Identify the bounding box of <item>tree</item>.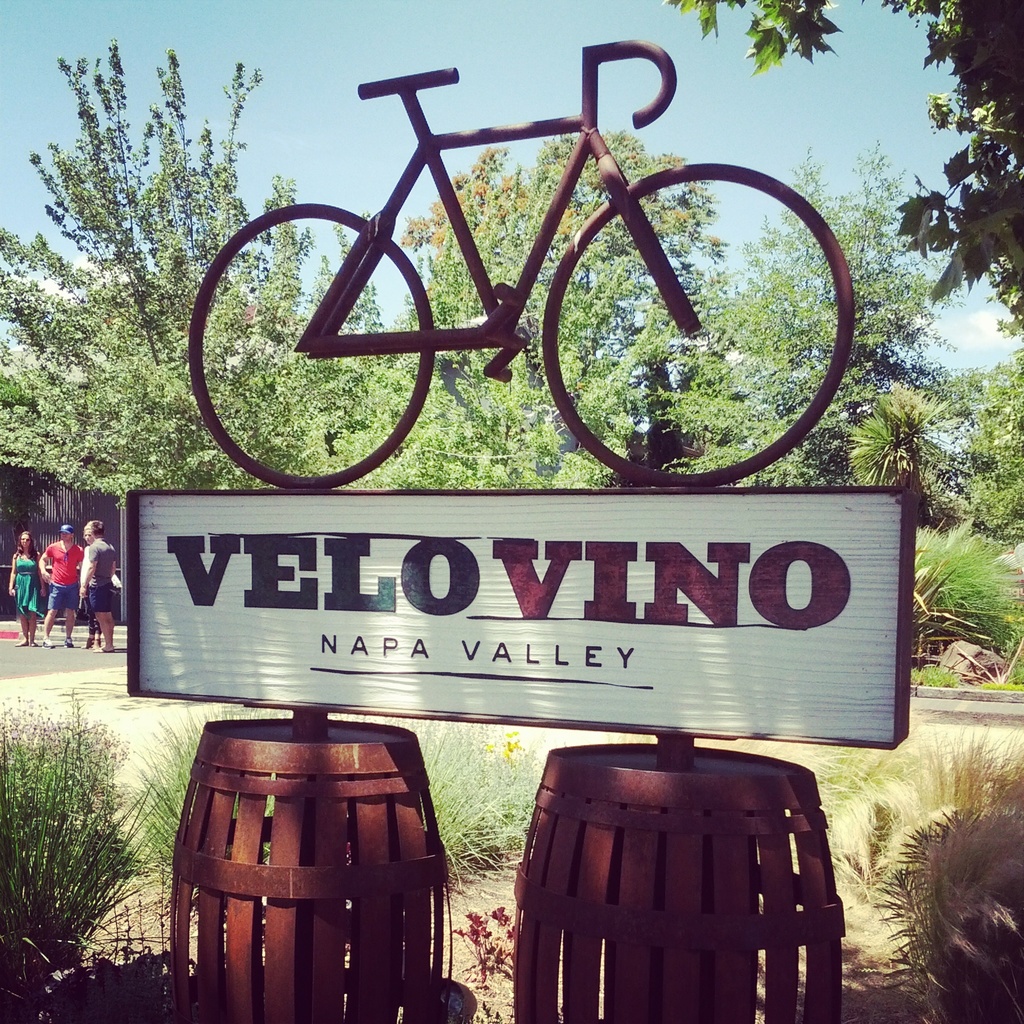
205:193:452:477.
